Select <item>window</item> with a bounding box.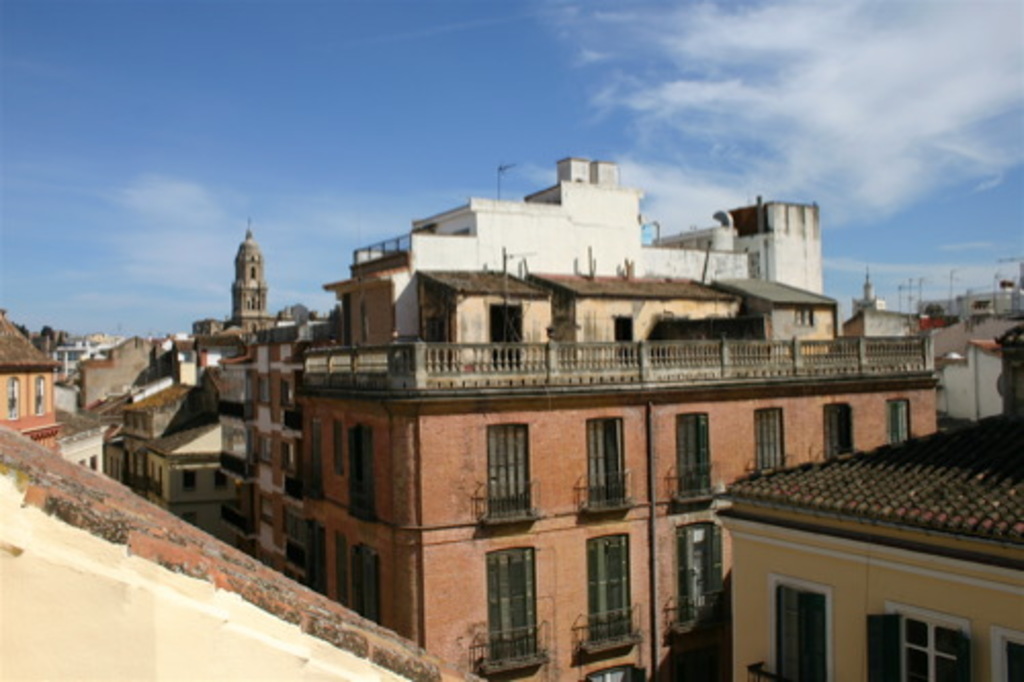
l=334, t=532, r=354, b=610.
